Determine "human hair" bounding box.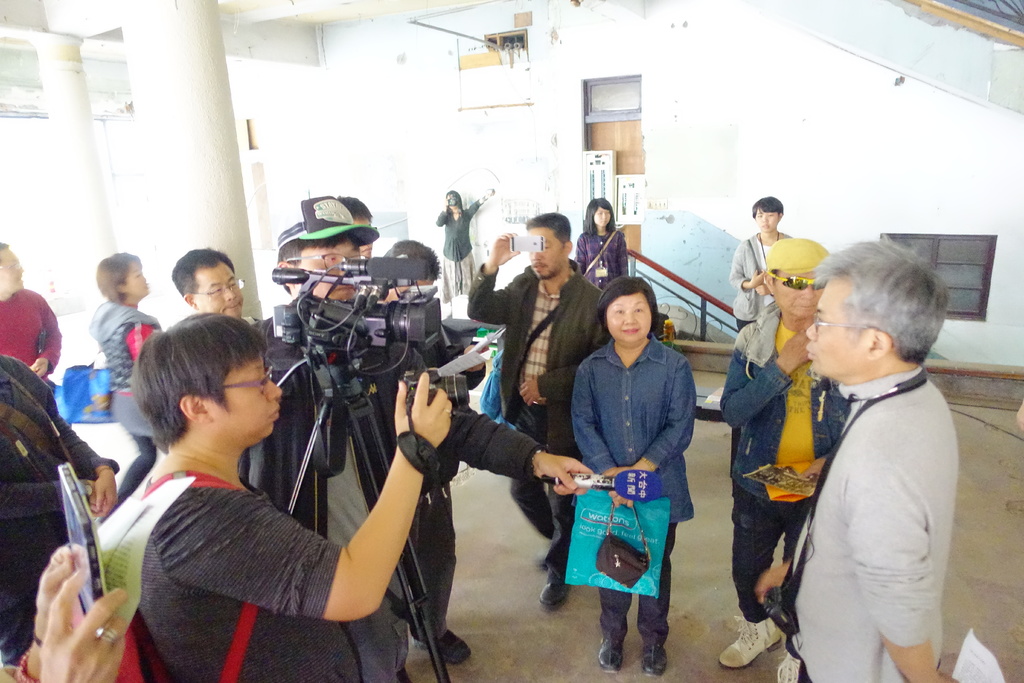
Determined: pyautogui.locateOnScreen(586, 270, 658, 350).
